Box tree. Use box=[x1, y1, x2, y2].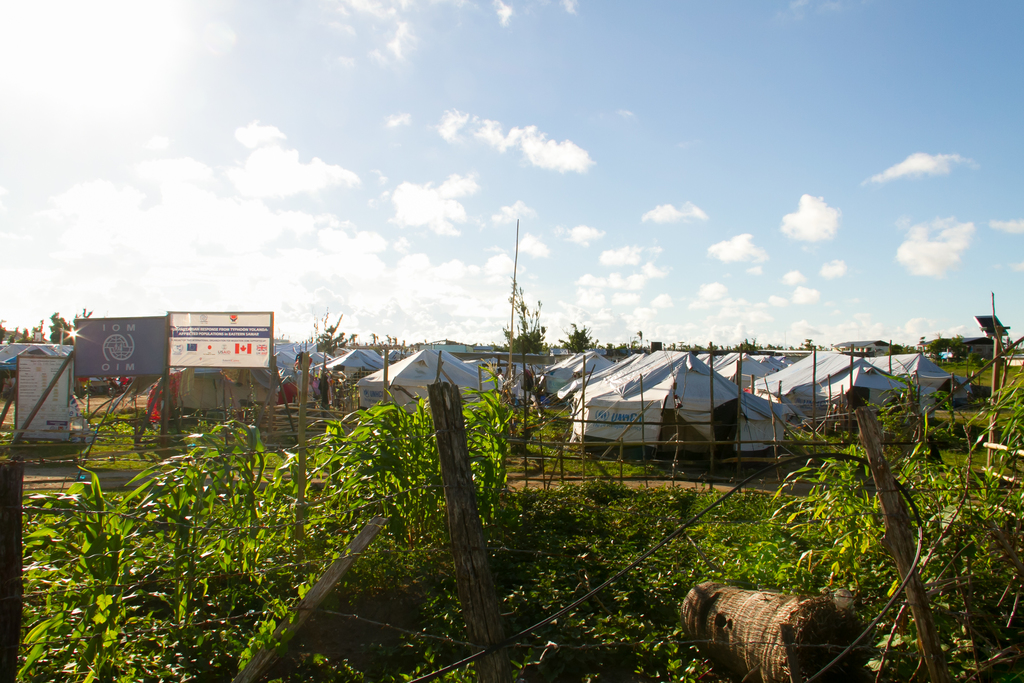
box=[559, 322, 598, 352].
